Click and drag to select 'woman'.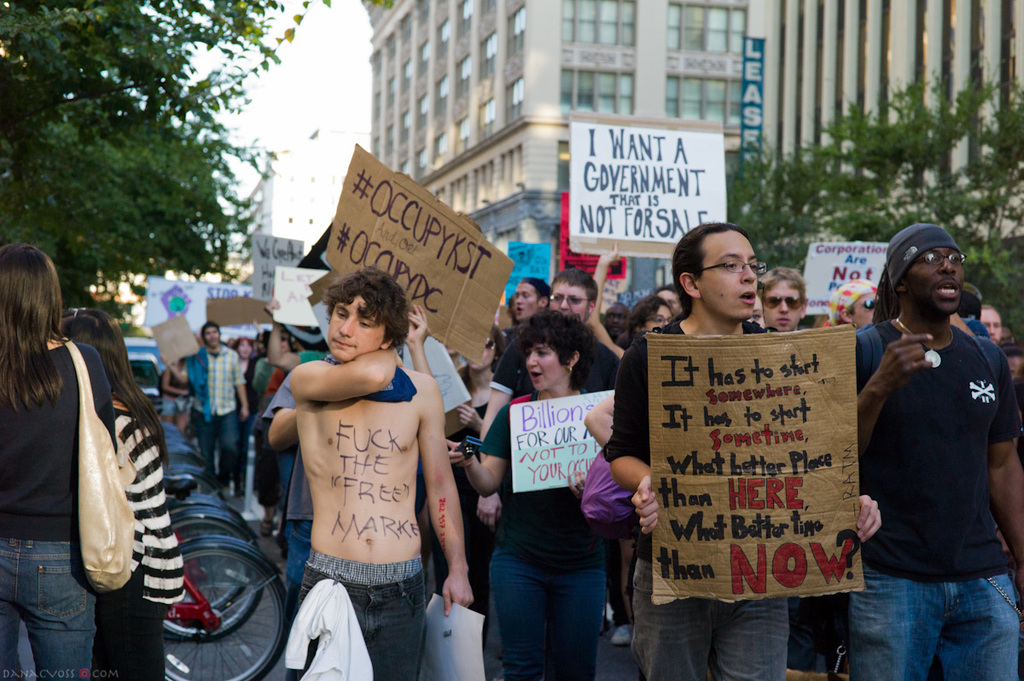
Selection: bbox(740, 285, 773, 352).
